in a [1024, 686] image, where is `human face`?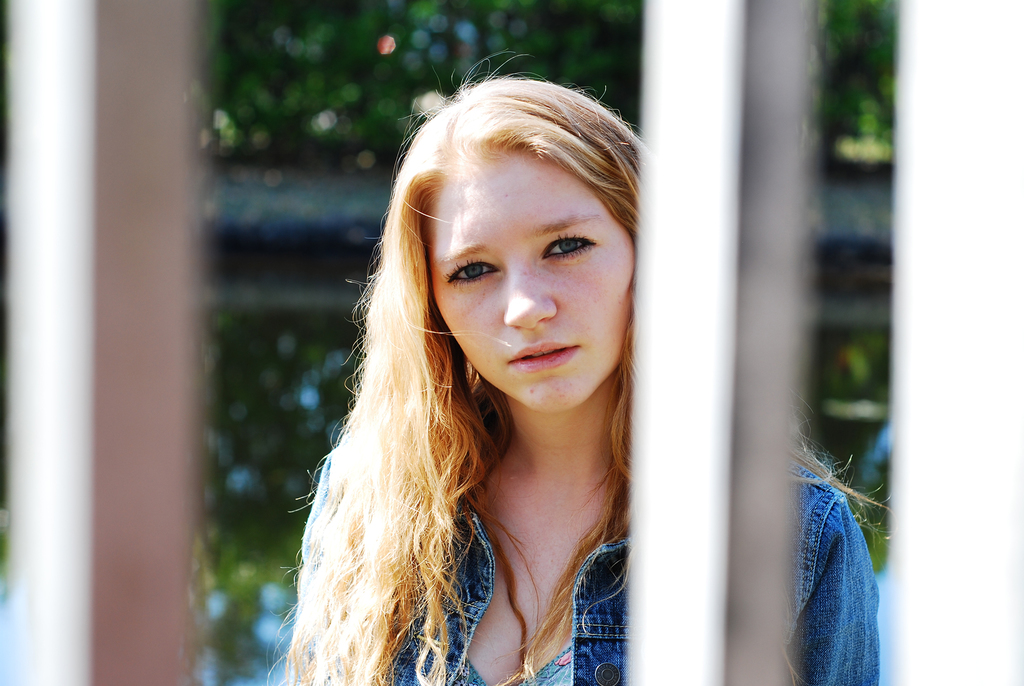
{"left": 432, "top": 143, "right": 637, "bottom": 411}.
